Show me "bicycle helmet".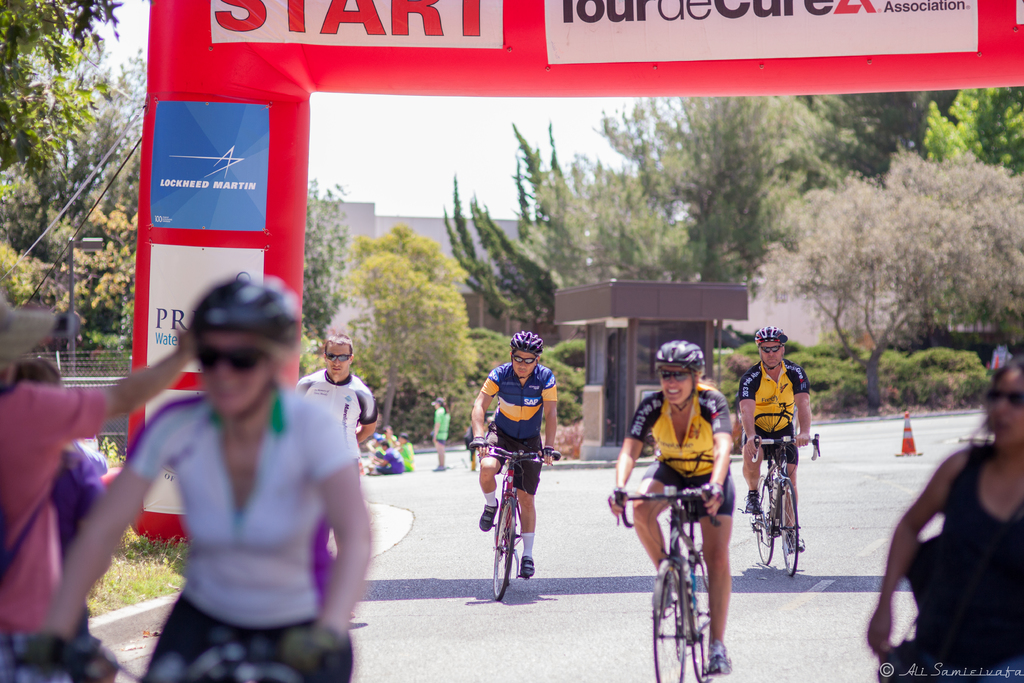
"bicycle helmet" is here: (left=514, top=330, right=539, bottom=355).
